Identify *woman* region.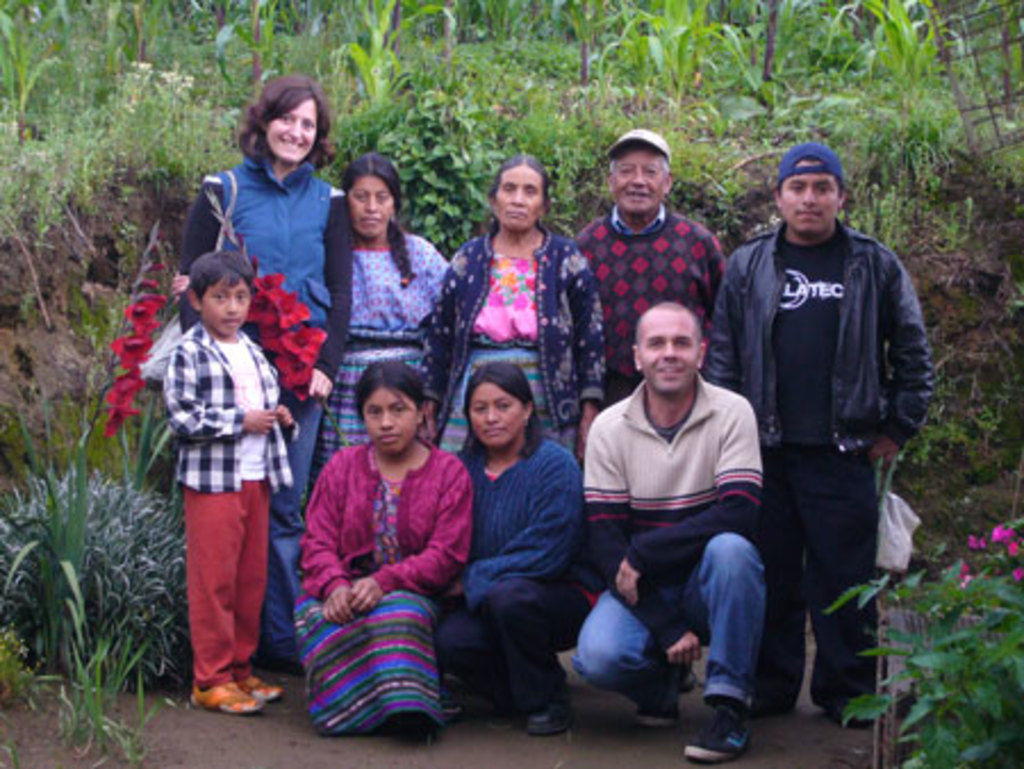
Region: pyautogui.locateOnScreen(171, 73, 355, 669).
